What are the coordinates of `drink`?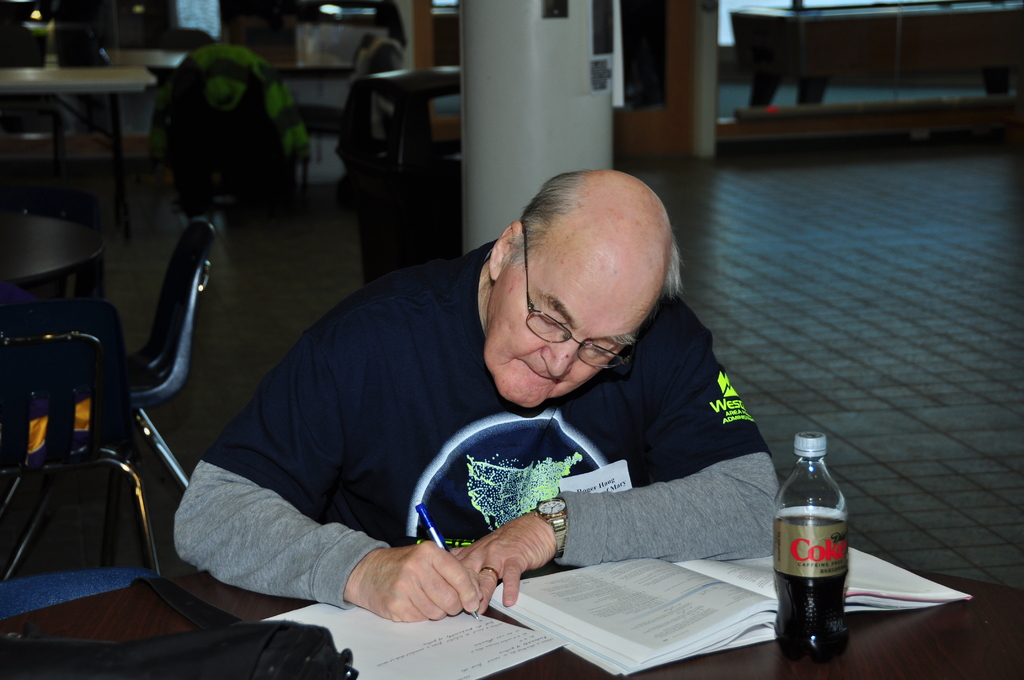
crop(771, 511, 862, 659).
